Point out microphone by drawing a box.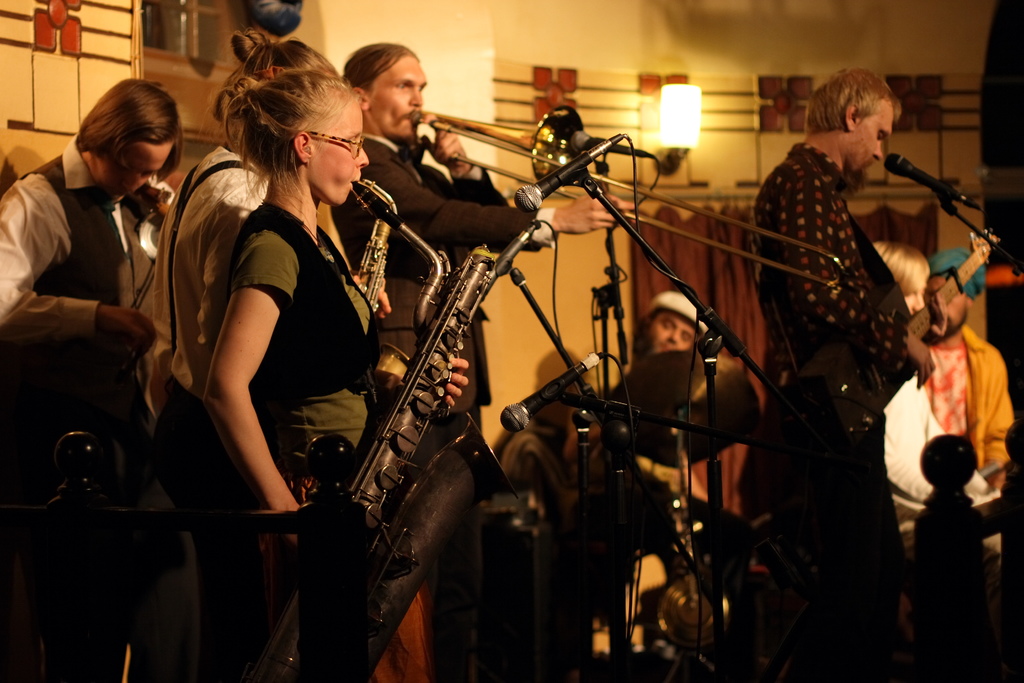
locate(502, 353, 601, 432).
